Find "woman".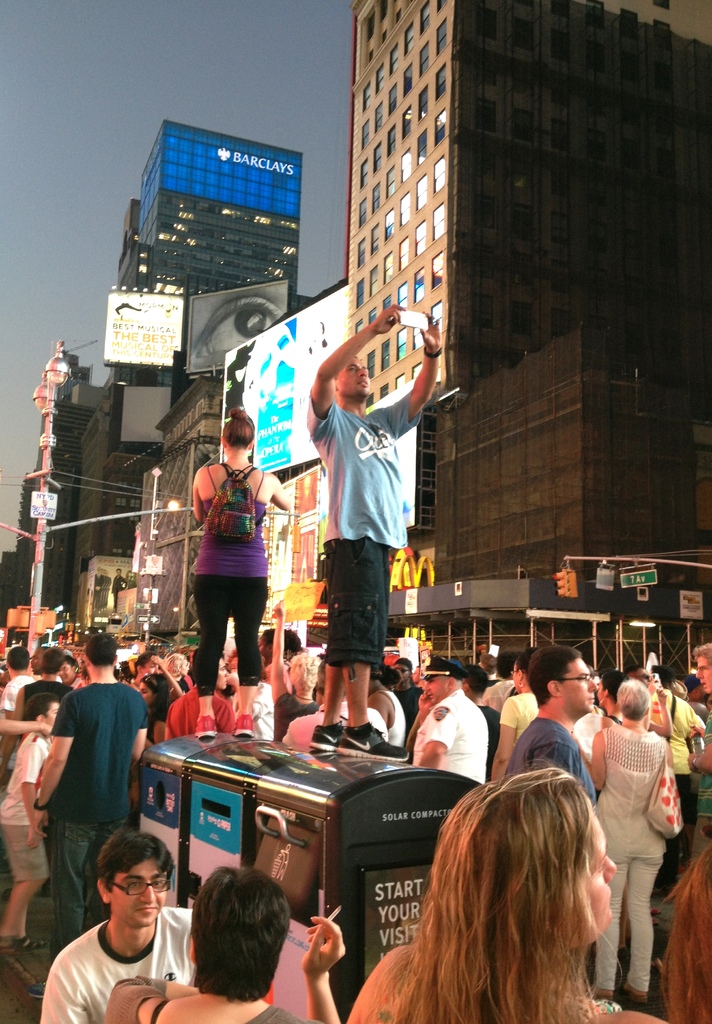
l=131, t=673, r=165, b=804.
